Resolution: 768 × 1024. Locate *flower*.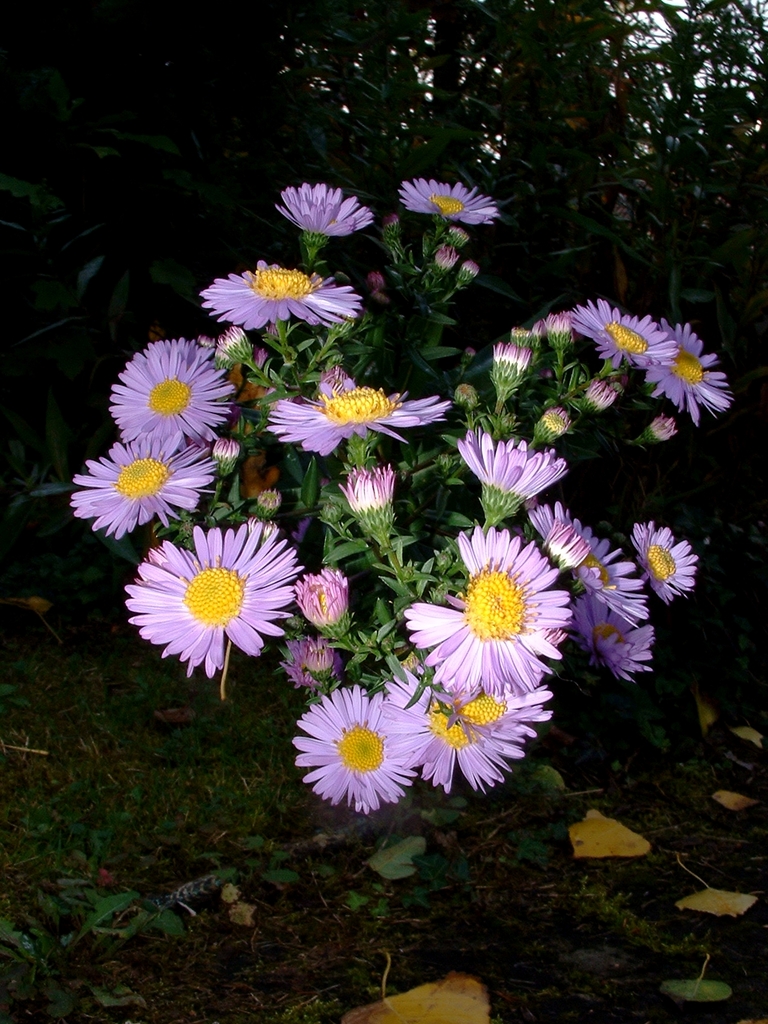
<box>205,266,364,326</box>.
